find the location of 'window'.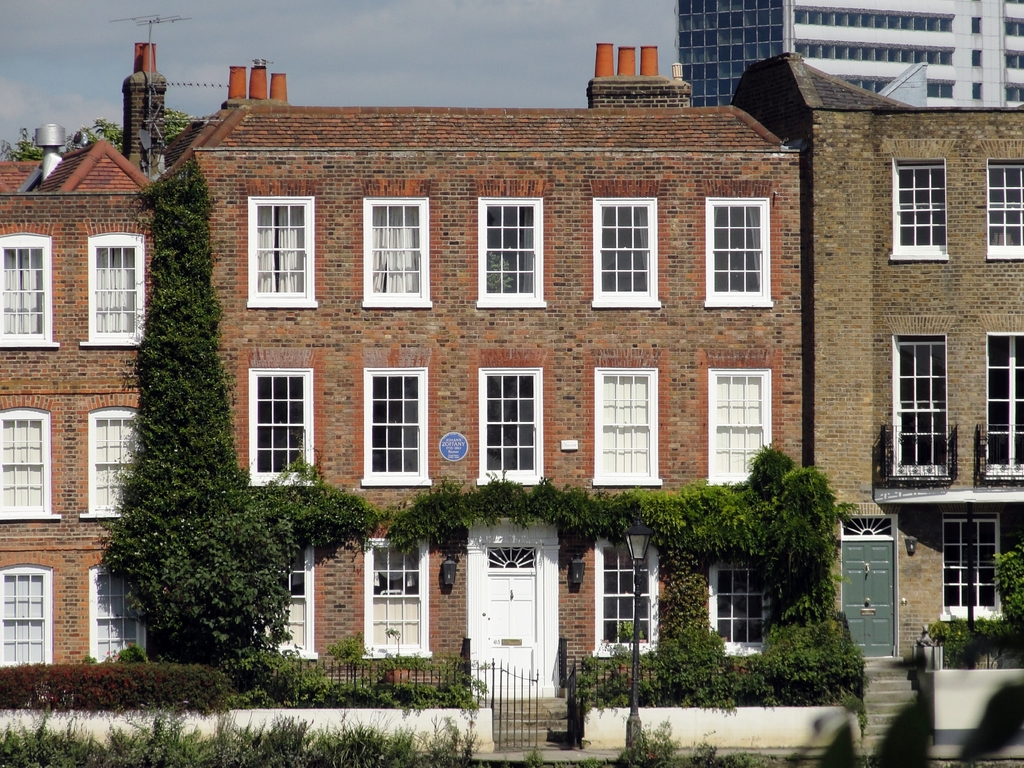
Location: {"x1": 364, "y1": 363, "x2": 434, "y2": 488}.
